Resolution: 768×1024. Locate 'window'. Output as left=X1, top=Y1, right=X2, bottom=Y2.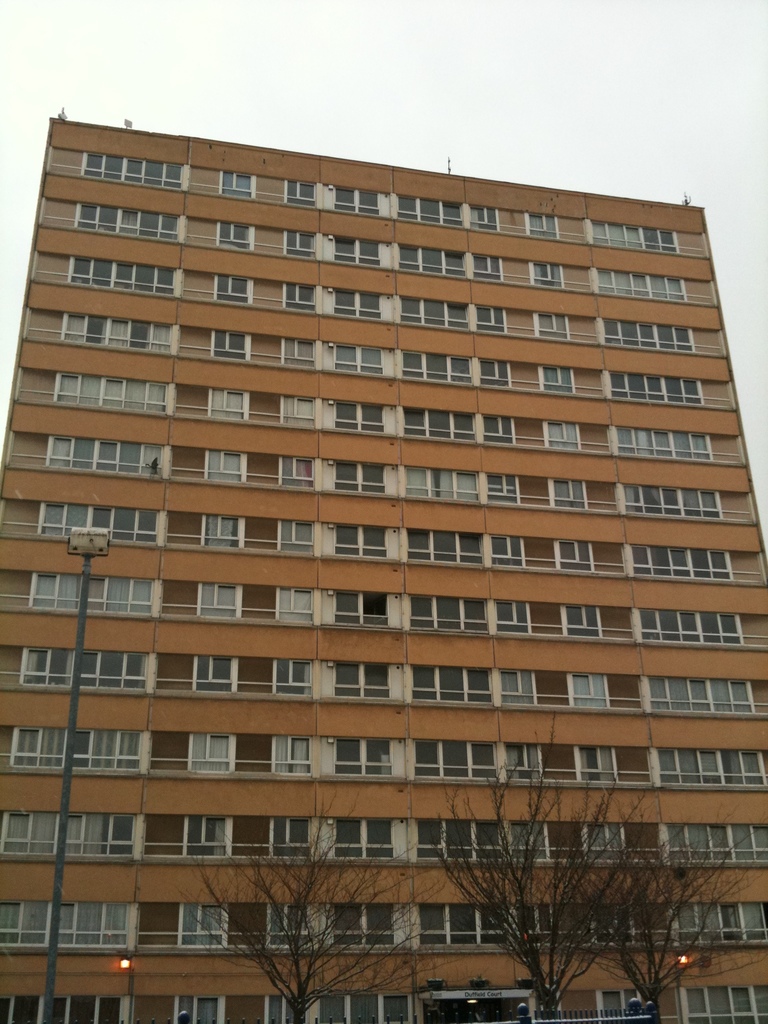
left=540, top=365, right=573, bottom=391.
